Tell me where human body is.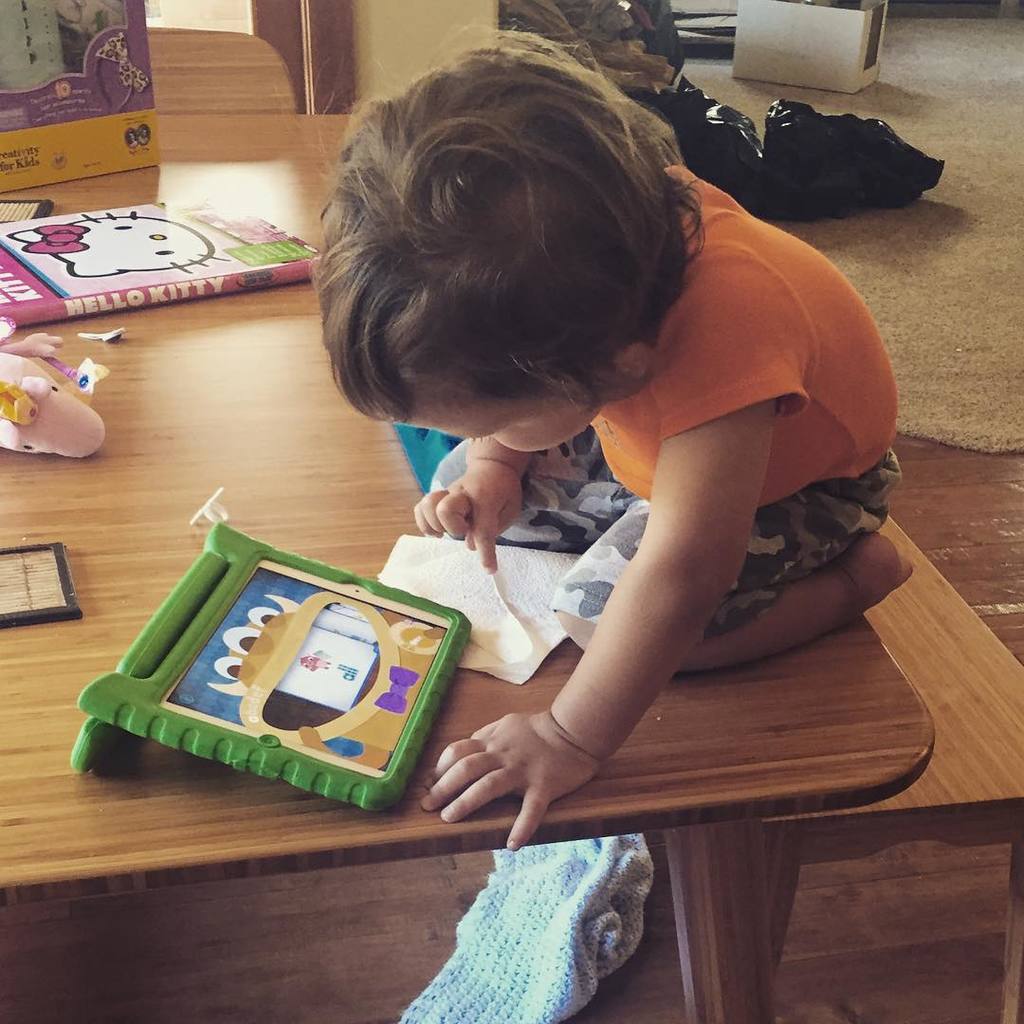
human body is at (326,70,878,814).
